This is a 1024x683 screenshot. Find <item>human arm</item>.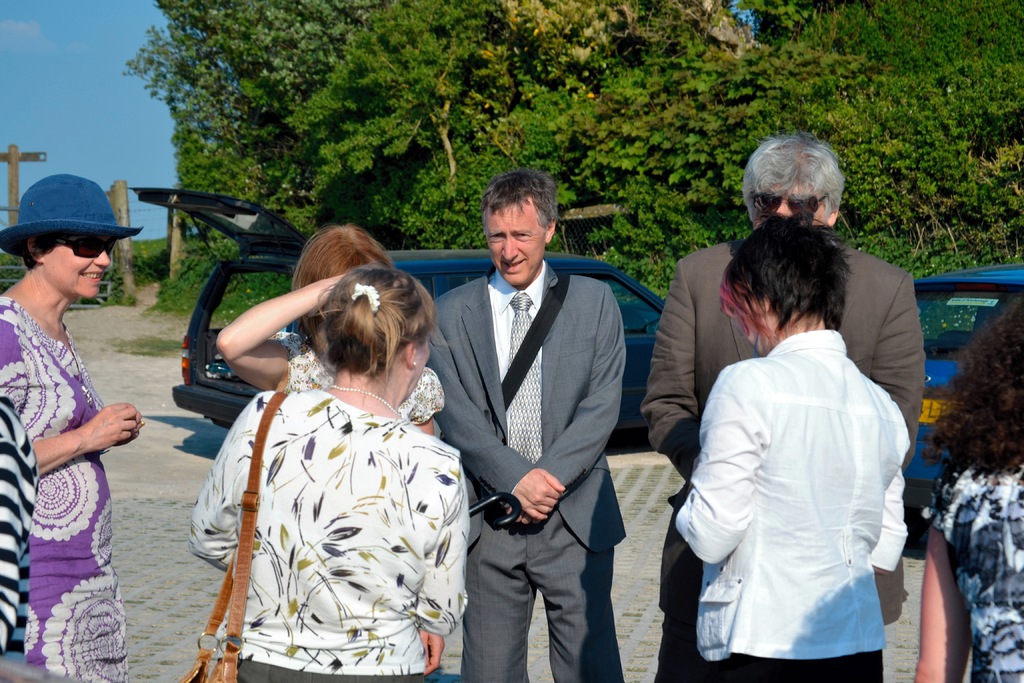
Bounding box: region(207, 279, 311, 389).
